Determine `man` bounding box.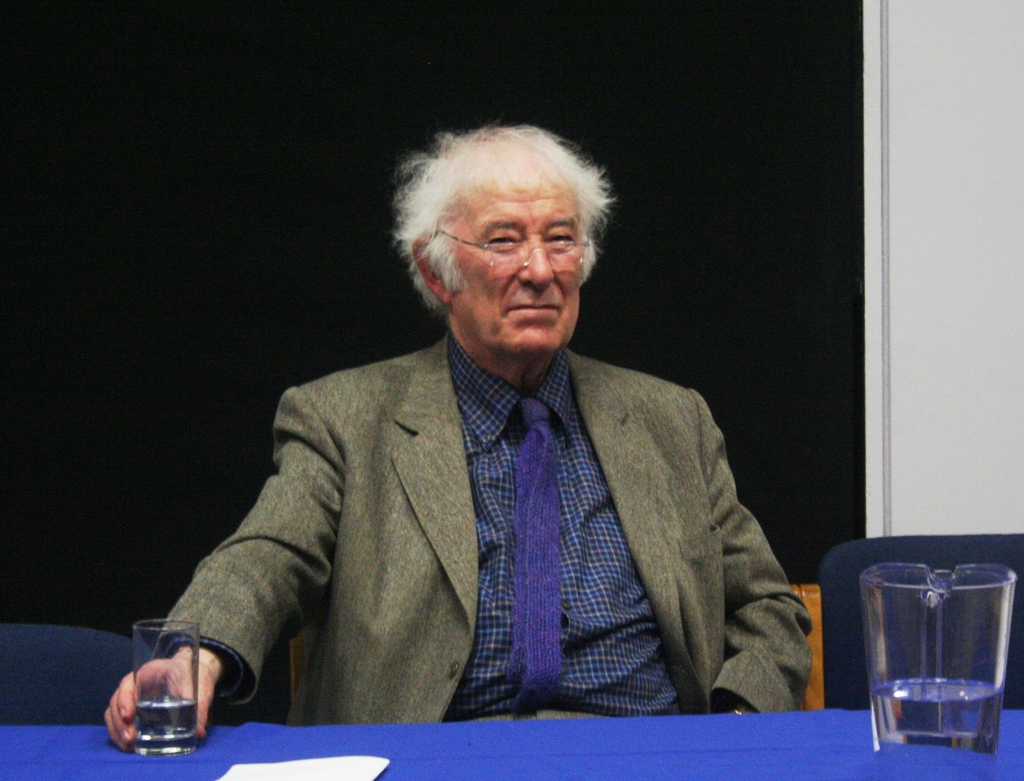
Determined: crop(162, 141, 824, 752).
